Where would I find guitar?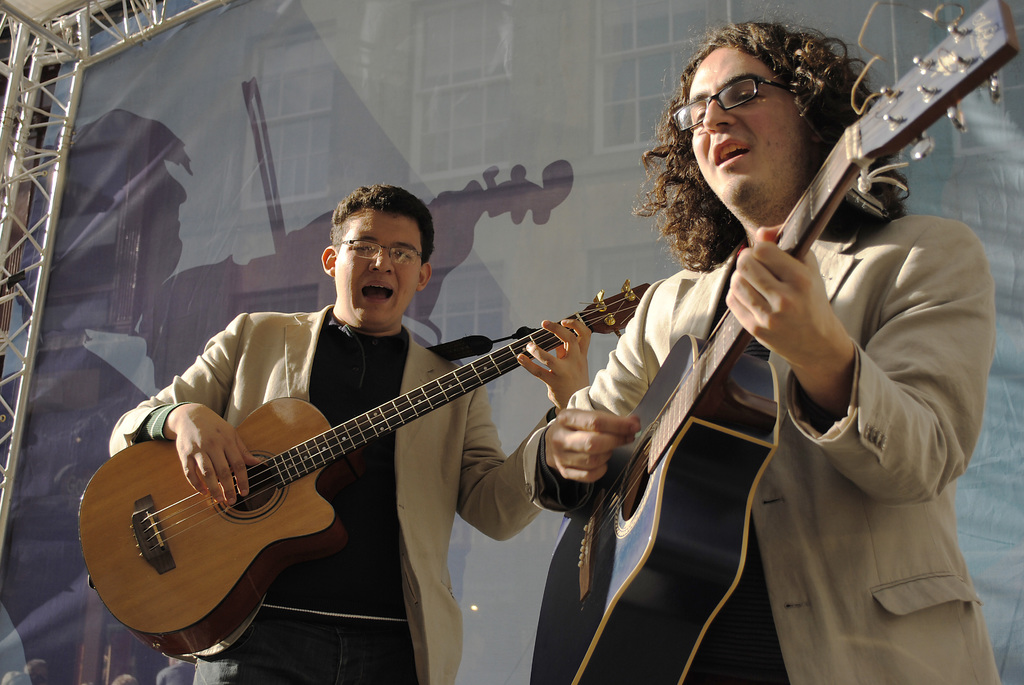
At <region>529, 0, 1023, 684</region>.
